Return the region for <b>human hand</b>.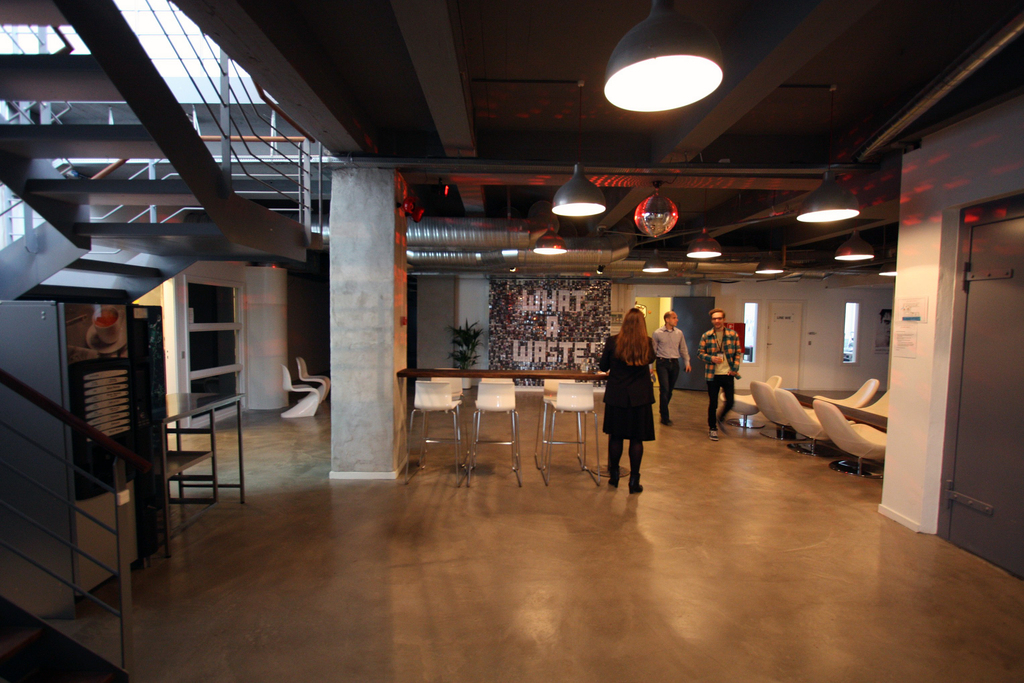
684 365 692 374.
